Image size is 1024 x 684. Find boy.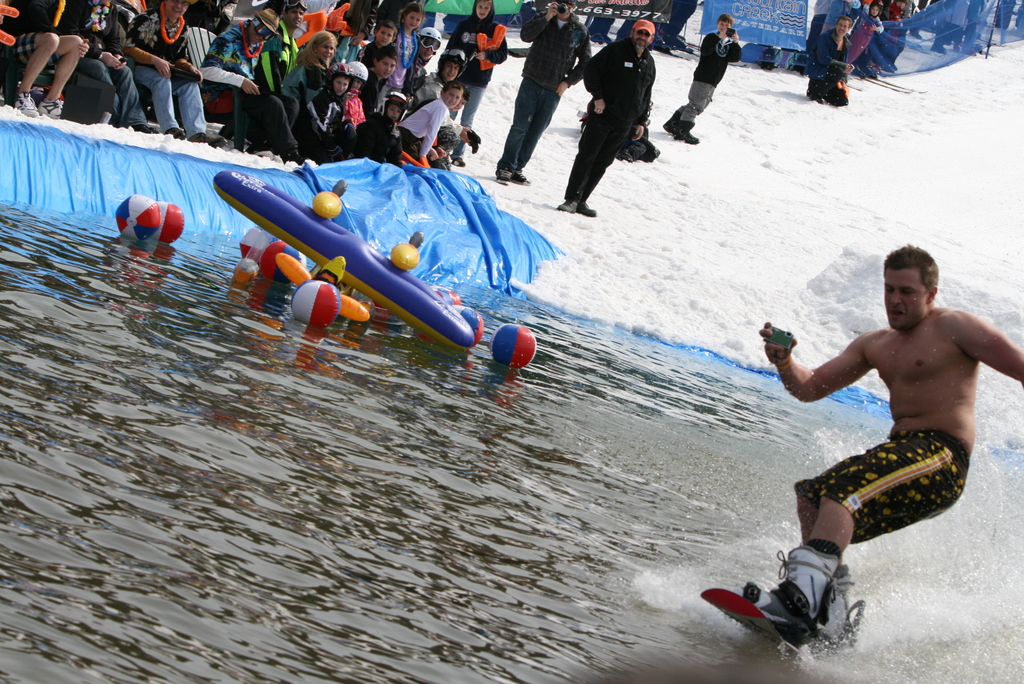
x1=387, y1=76, x2=466, y2=173.
